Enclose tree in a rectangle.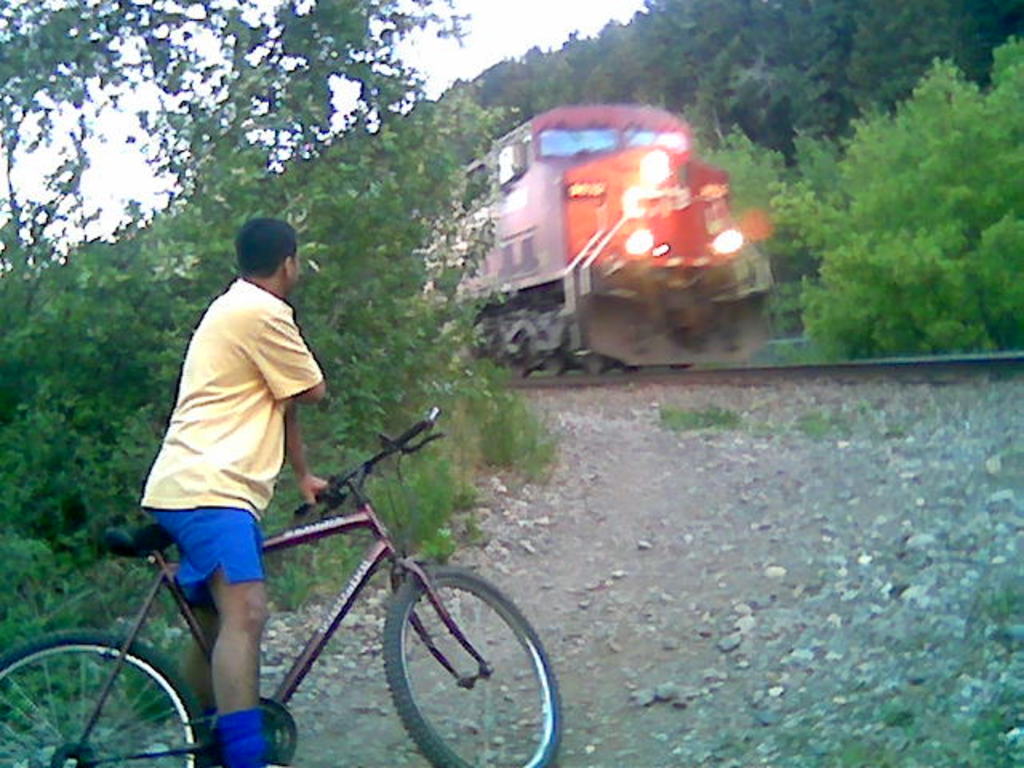
locate(781, 45, 1002, 366).
